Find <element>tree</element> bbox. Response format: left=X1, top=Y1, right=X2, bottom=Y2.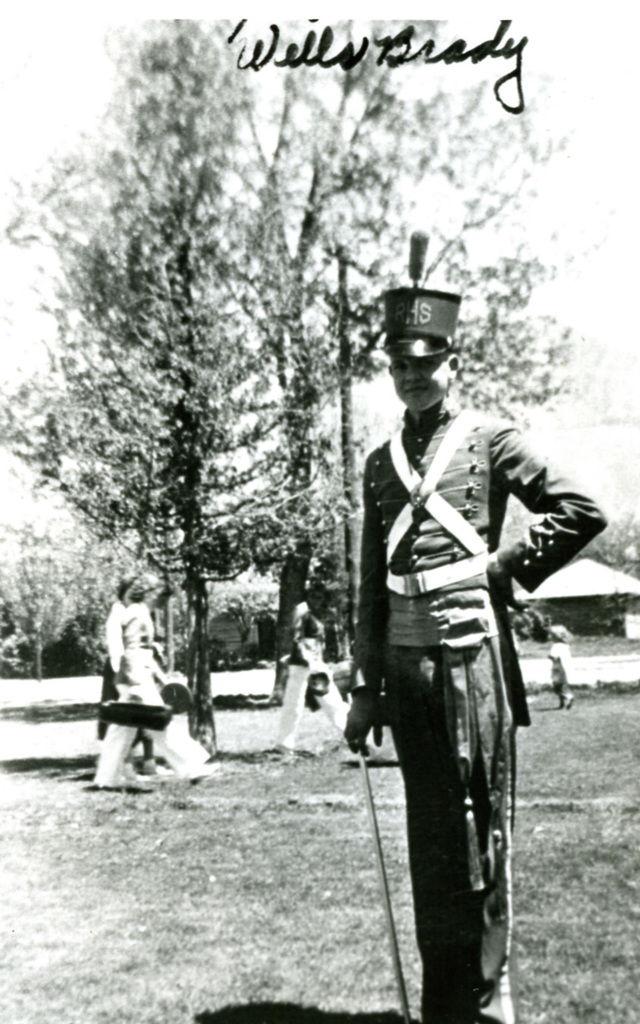
left=8, top=38, right=460, bottom=737.
